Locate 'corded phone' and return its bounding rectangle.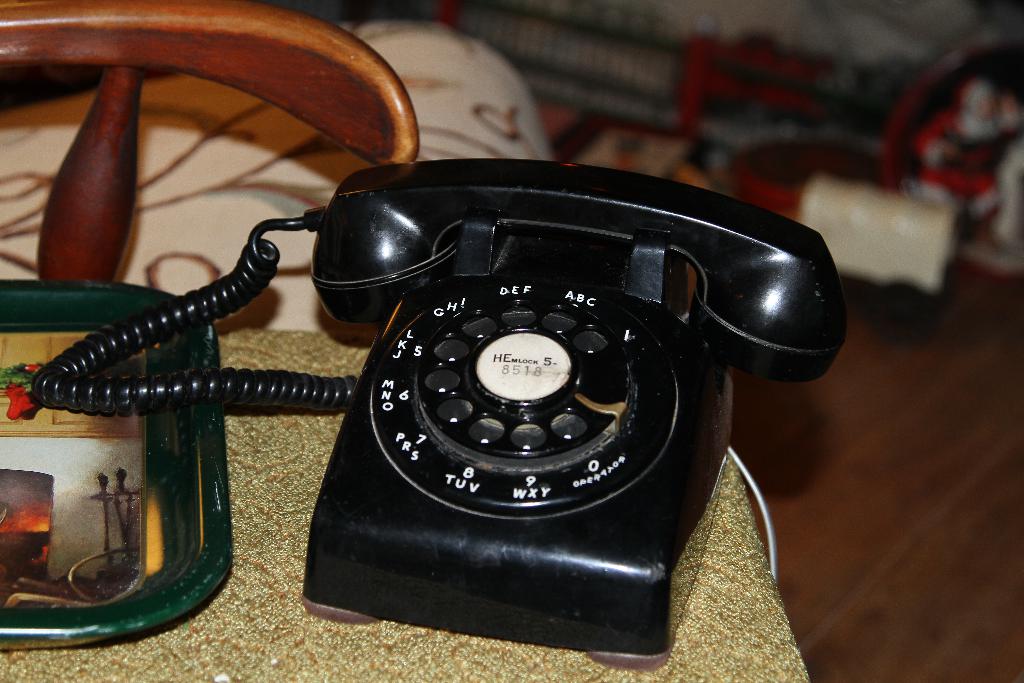
Rect(27, 158, 848, 672).
